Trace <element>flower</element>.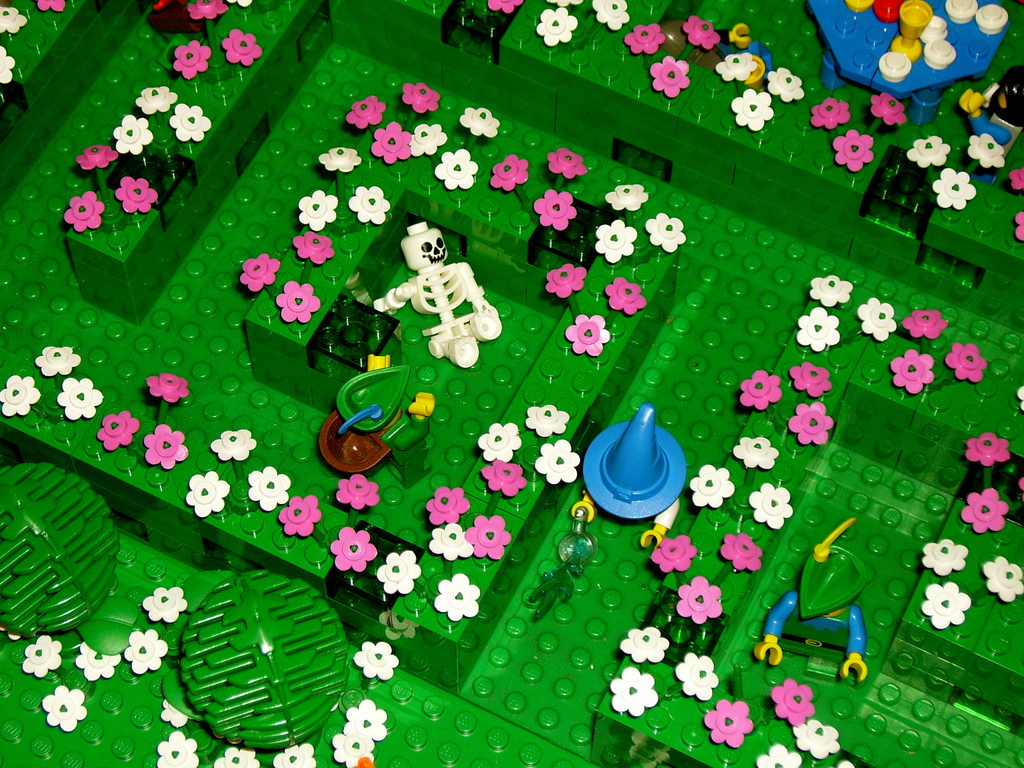
Traced to [left=271, top=741, right=317, bottom=767].
